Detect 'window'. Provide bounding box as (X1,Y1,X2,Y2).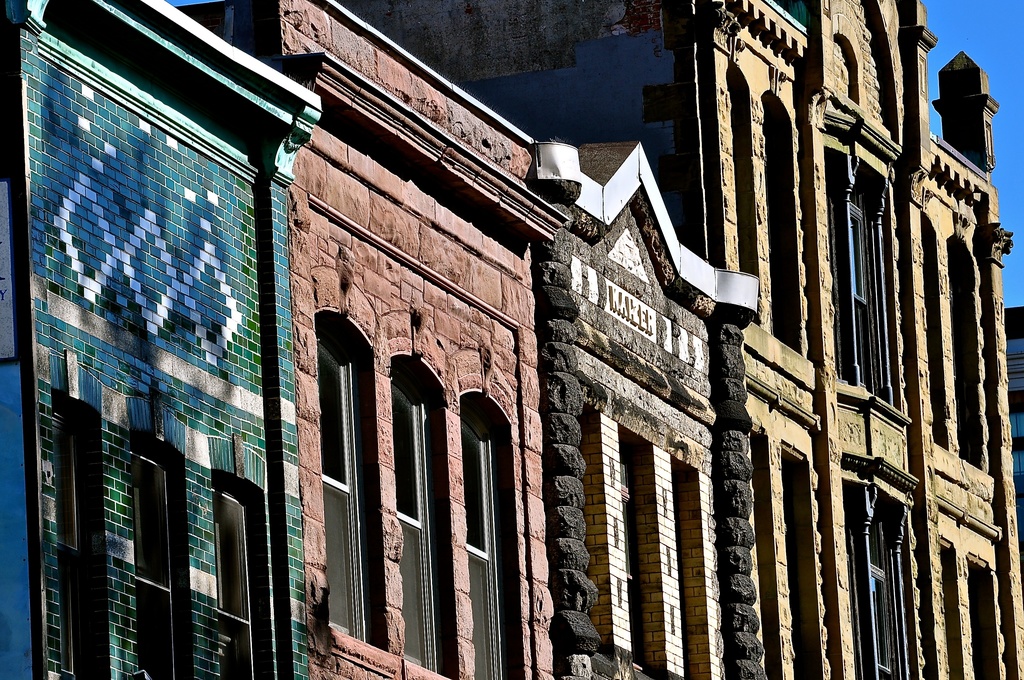
(459,397,519,679).
